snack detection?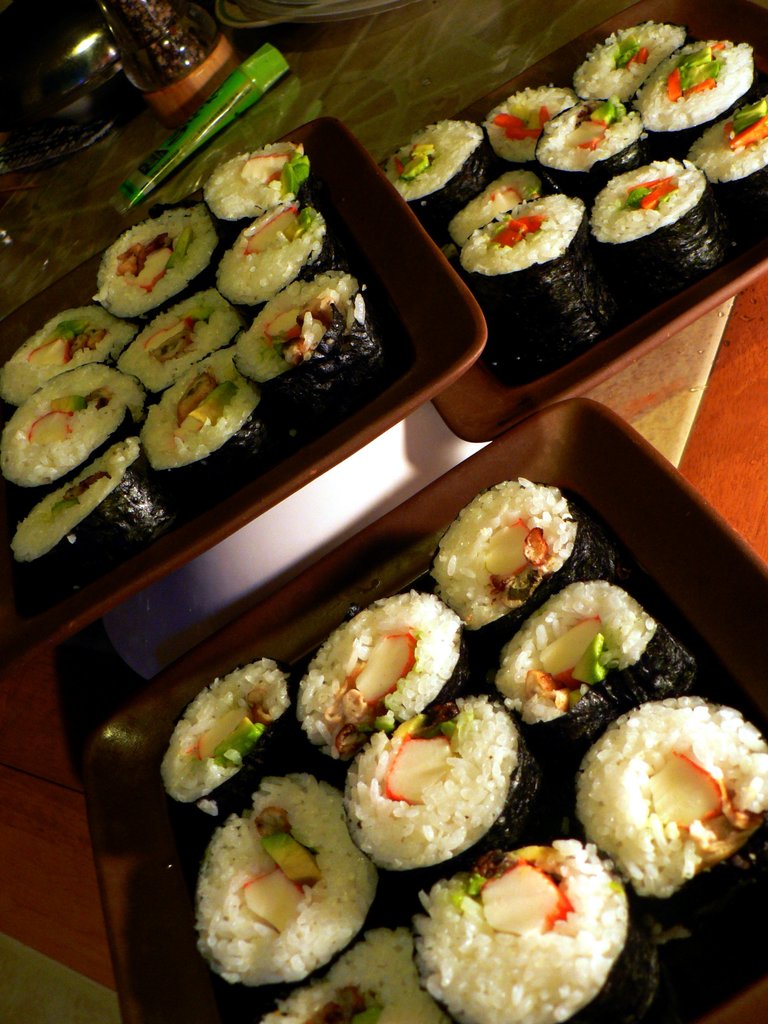
detection(397, 844, 646, 1017)
